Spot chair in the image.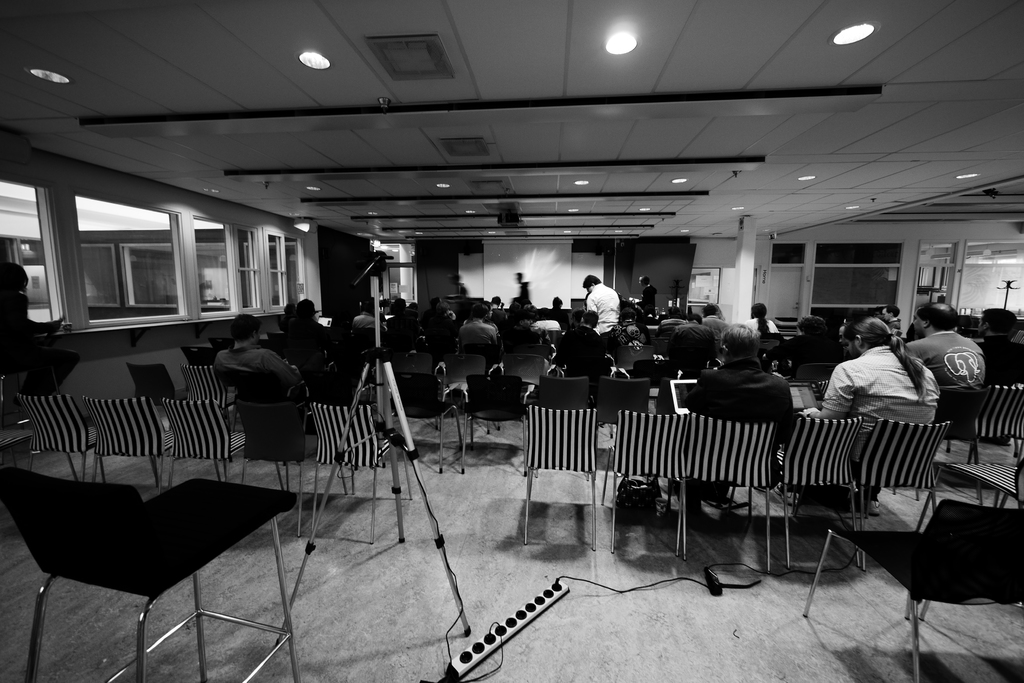
chair found at (519, 347, 556, 356).
